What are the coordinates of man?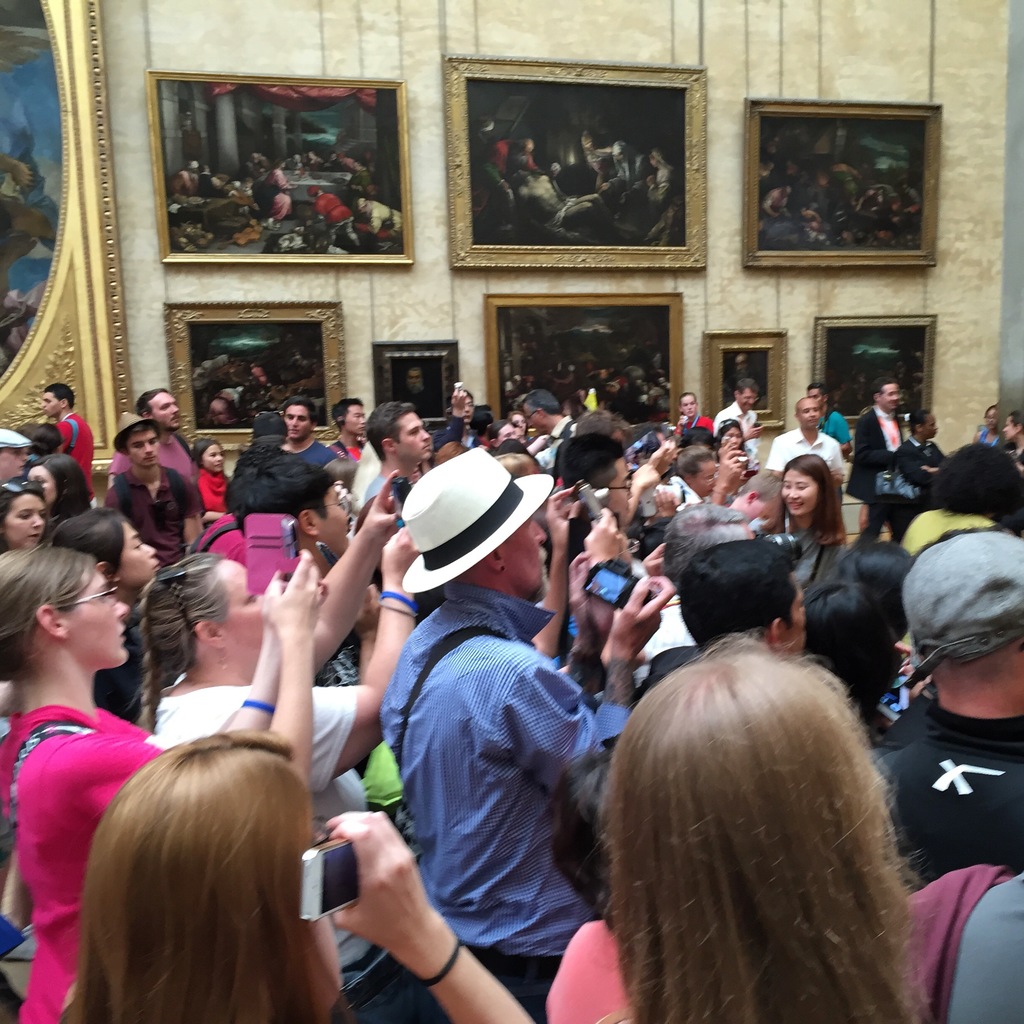
(x1=46, y1=383, x2=97, y2=495).
